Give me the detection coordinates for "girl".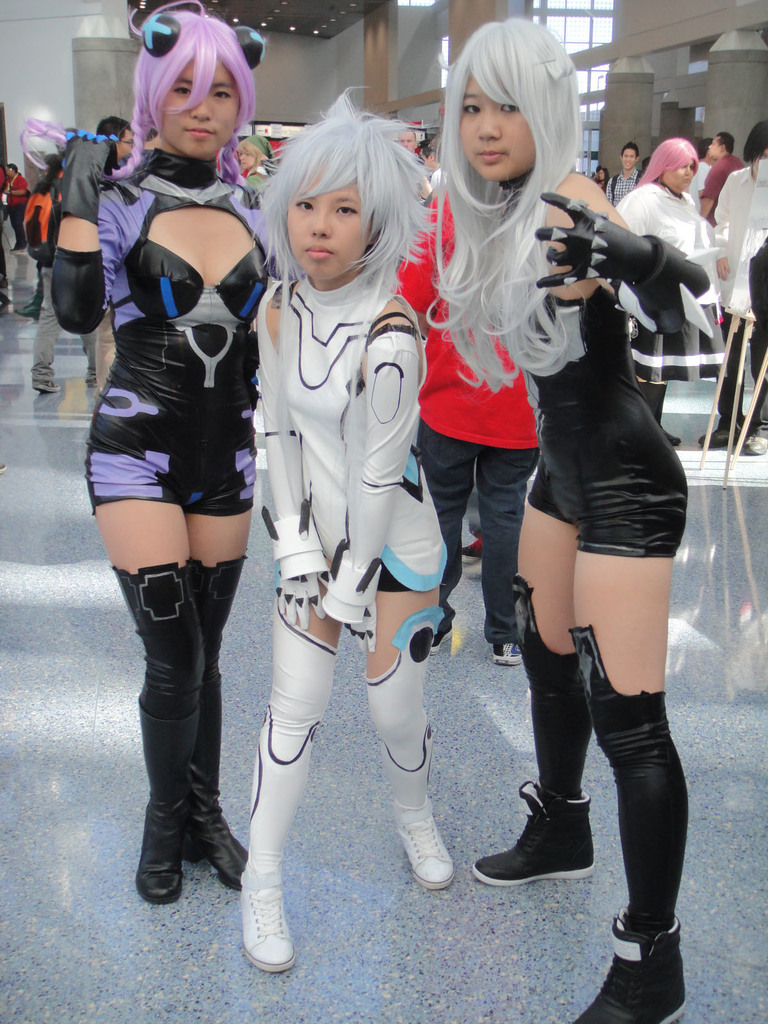
Rect(238, 85, 455, 972).
